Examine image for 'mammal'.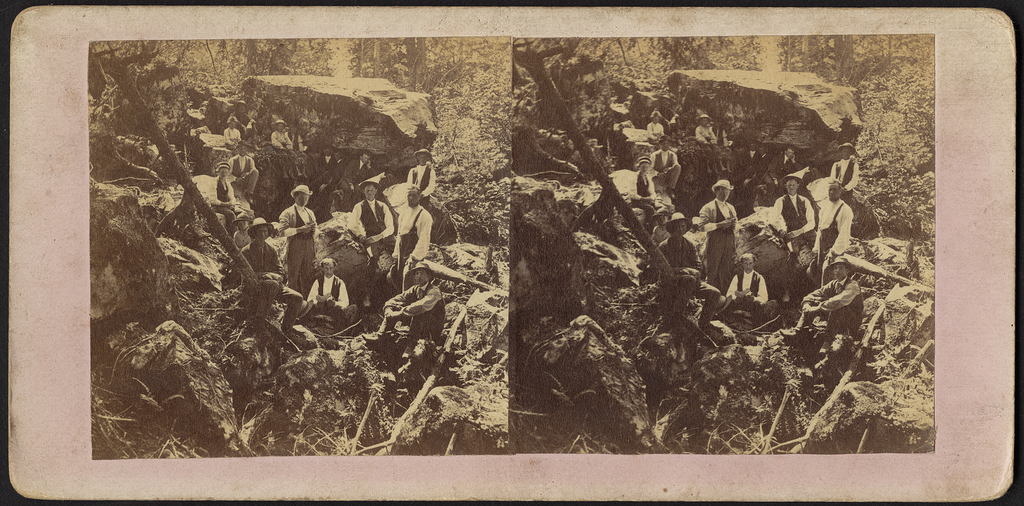
Examination result: [697,177,739,287].
